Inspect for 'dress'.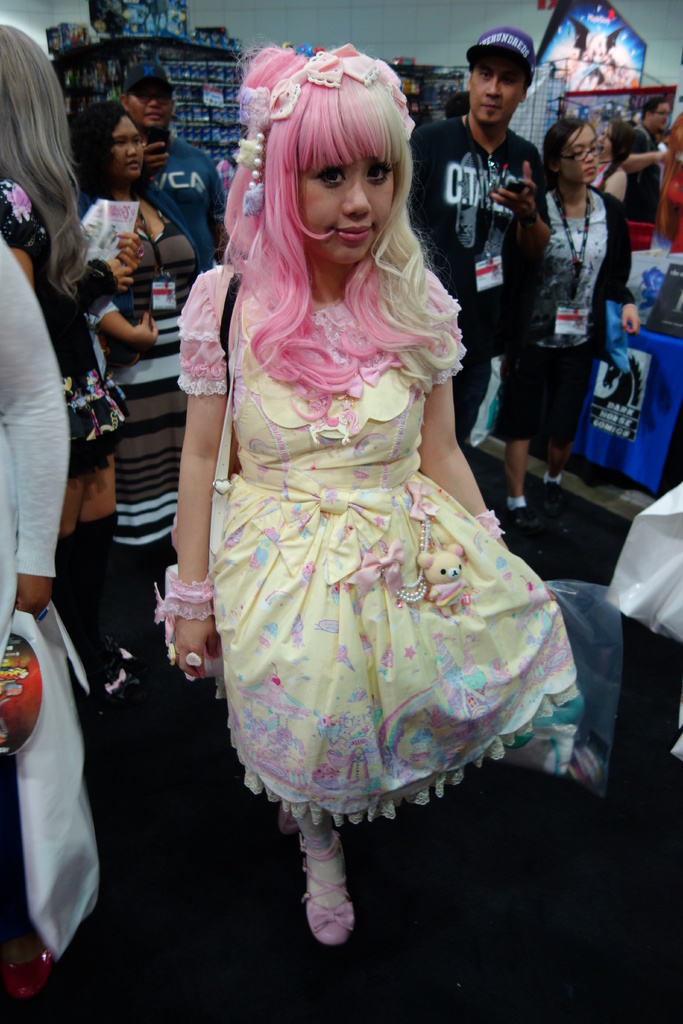
Inspection: <box>84,209,208,548</box>.
